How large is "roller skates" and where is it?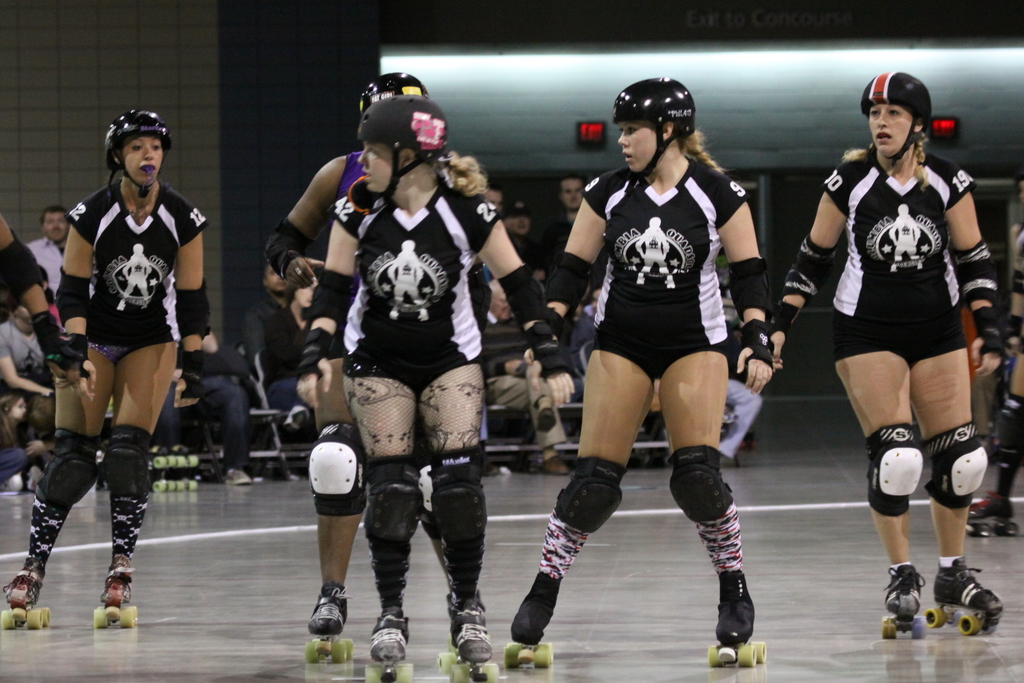
Bounding box: {"x1": 367, "y1": 606, "x2": 414, "y2": 682}.
